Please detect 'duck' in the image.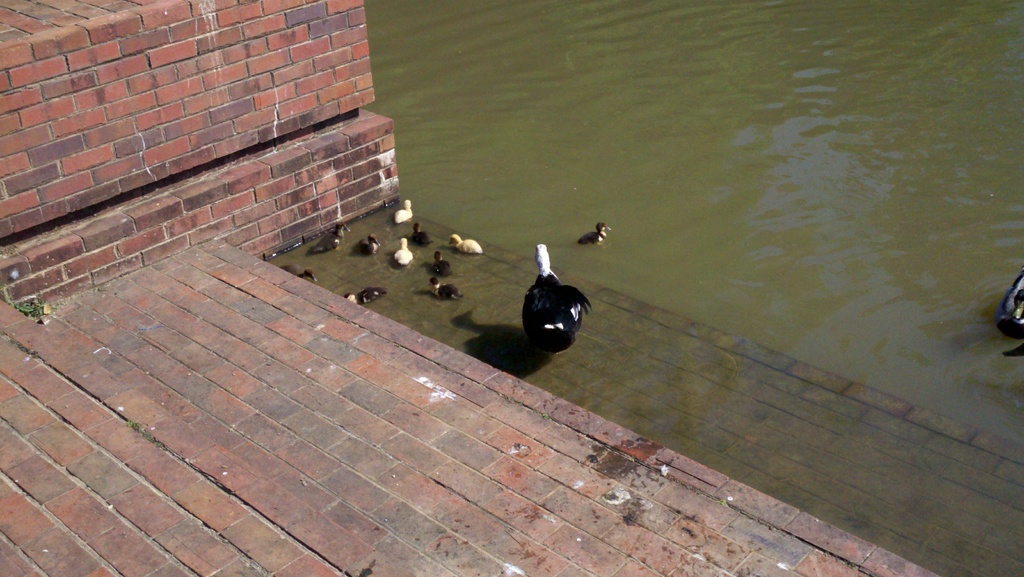
pyautogui.locateOnScreen(451, 233, 483, 259).
